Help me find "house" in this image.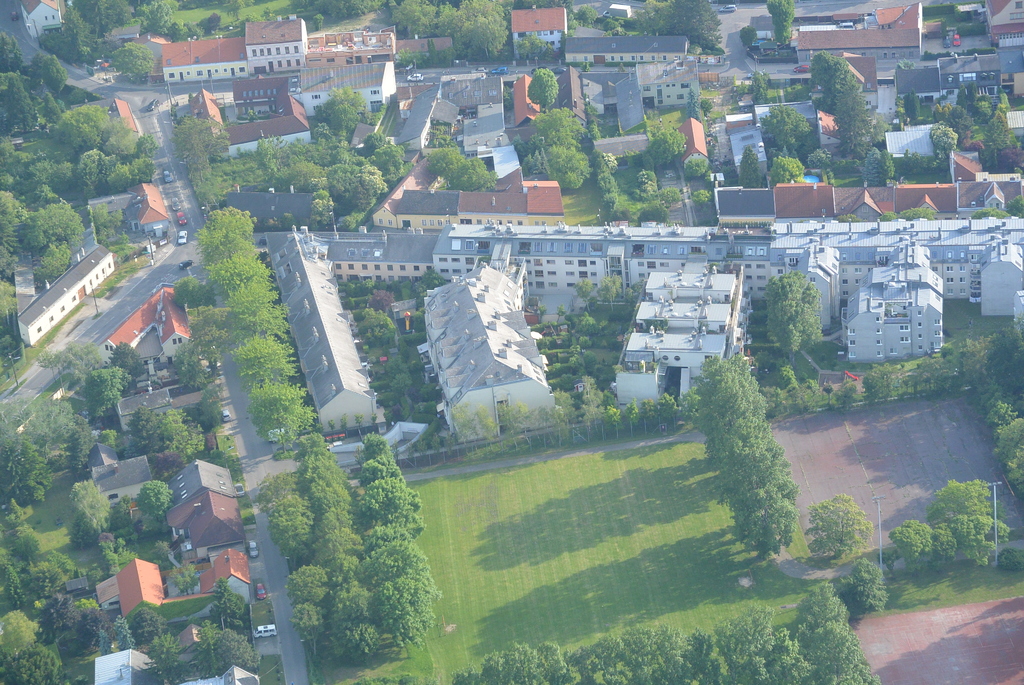
Found it: bbox=[191, 79, 314, 143].
